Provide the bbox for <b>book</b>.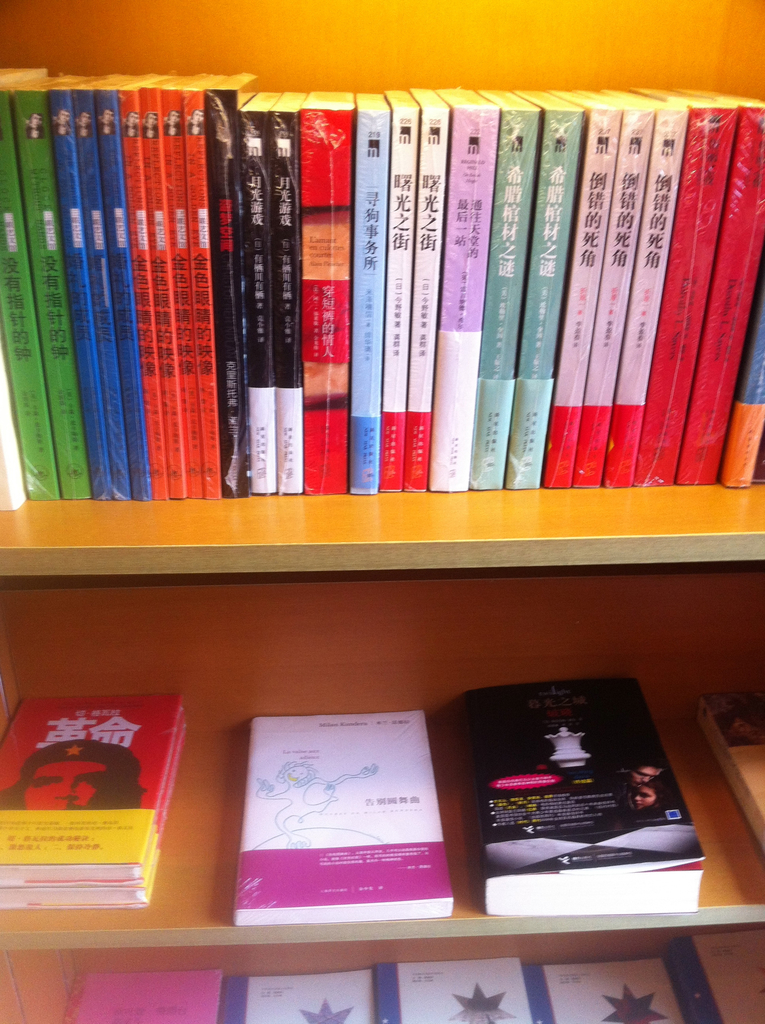
<bbox>0, 693, 177, 926</bbox>.
